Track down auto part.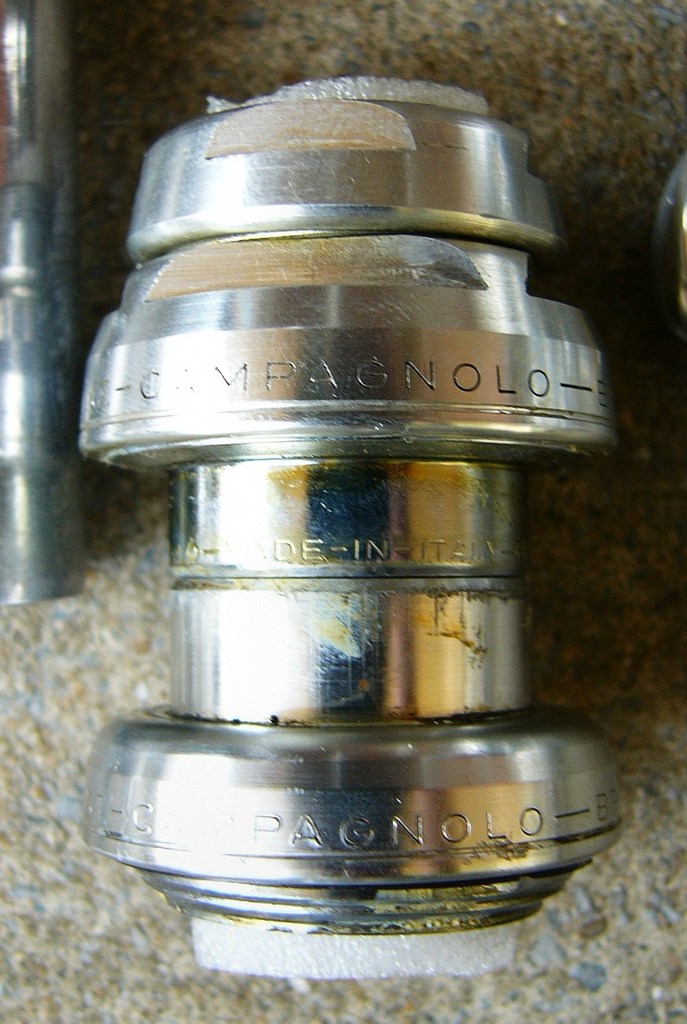
Tracked to [65,75,635,969].
